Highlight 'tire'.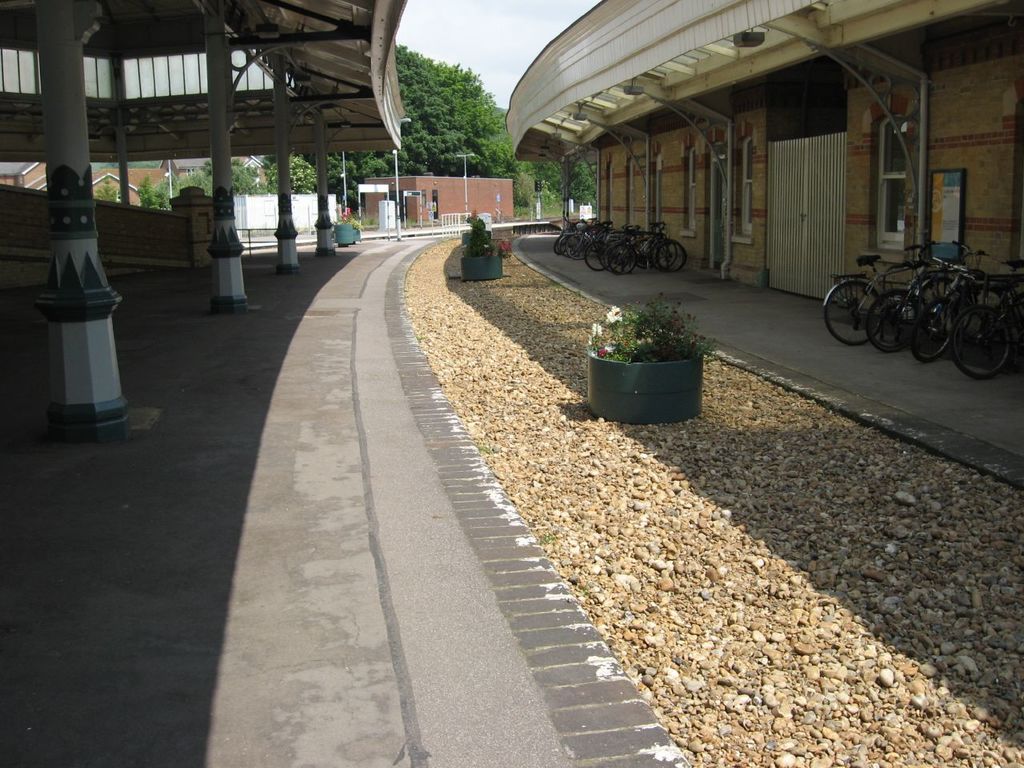
Highlighted region: detection(598, 244, 617, 266).
